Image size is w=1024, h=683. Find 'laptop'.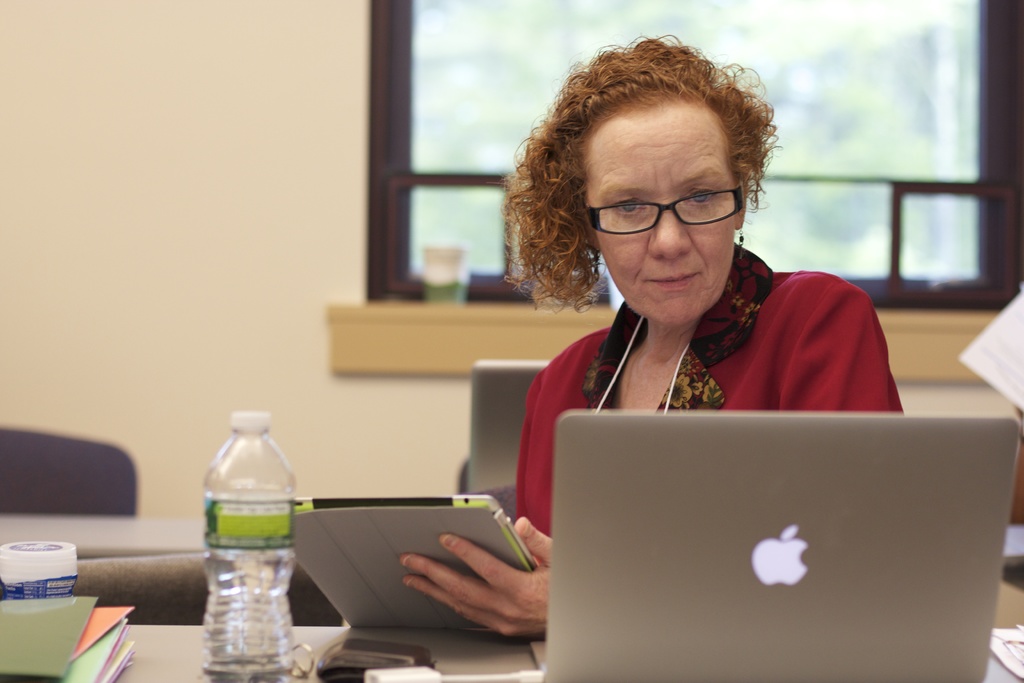
<bbox>550, 402, 1023, 666</bbox>.
